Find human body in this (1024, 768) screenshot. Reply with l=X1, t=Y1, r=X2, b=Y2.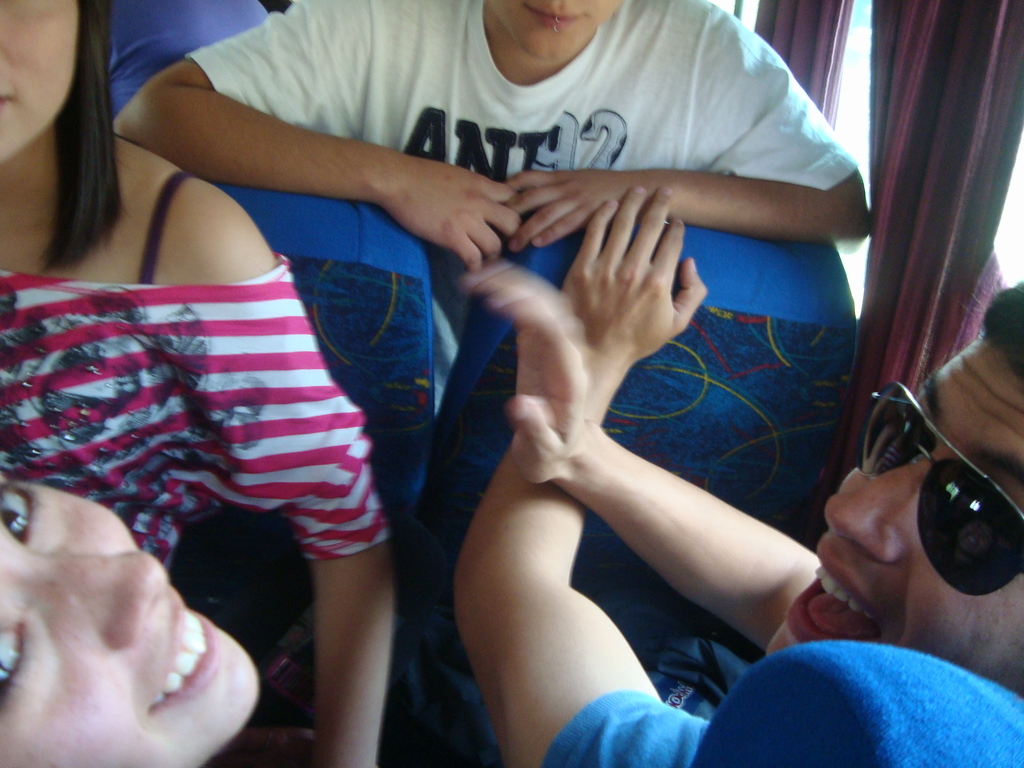
l=112, t=0, r=872, b=275.
